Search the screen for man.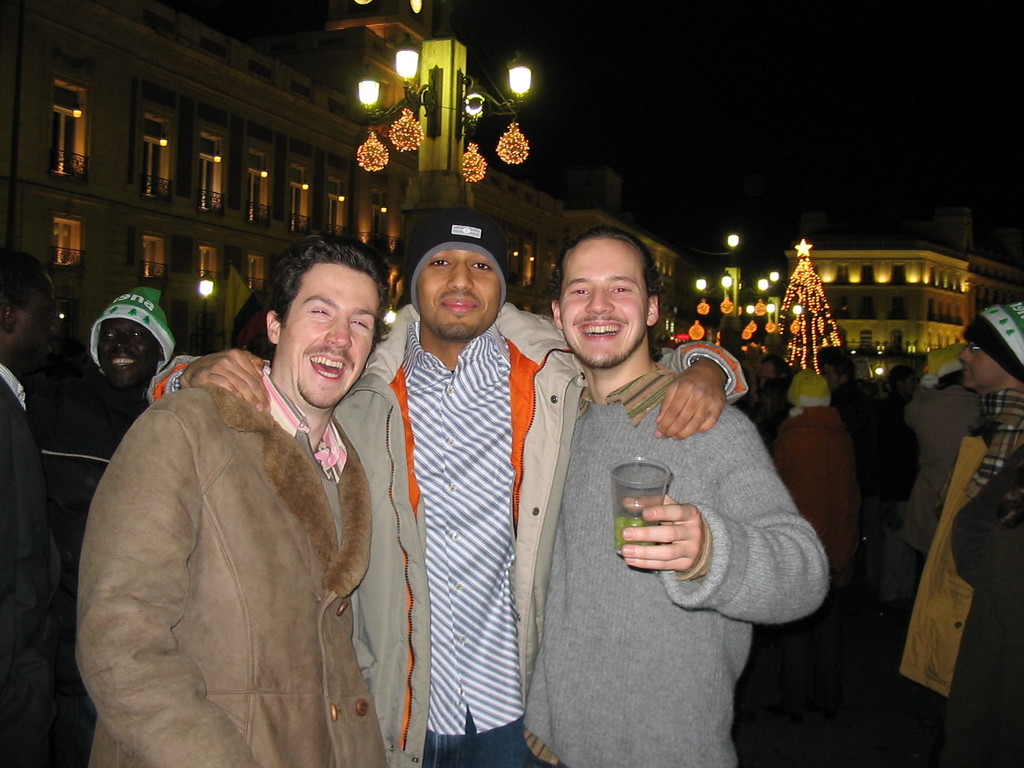
Found at [x1=228, y1=286, x2=274, y2=362].
